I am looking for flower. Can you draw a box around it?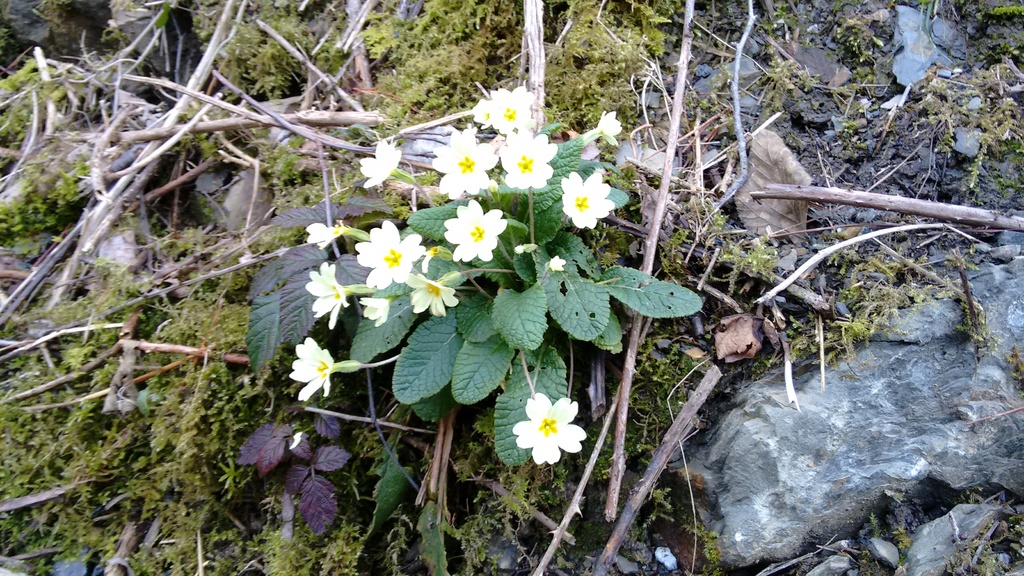
Sure, the bounding box is region(434, 124, 495, 198).
